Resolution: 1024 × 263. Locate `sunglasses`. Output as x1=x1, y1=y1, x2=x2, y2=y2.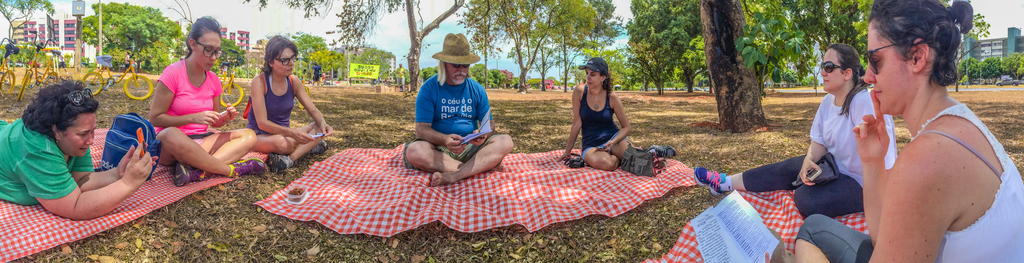
x1=864, y1=42, x2=913, y2=72.
